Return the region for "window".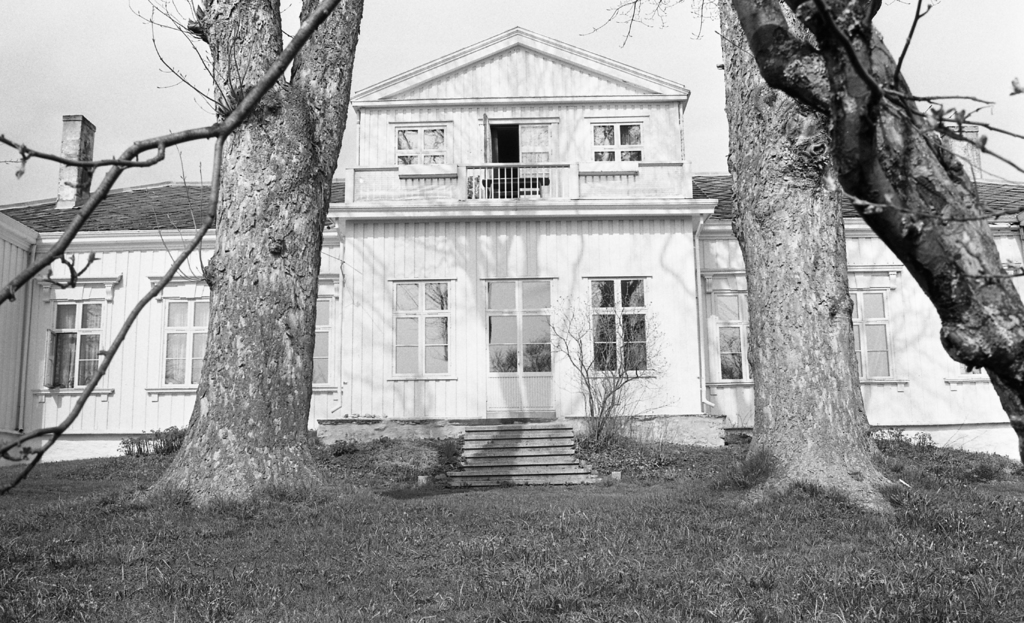
left=312, top=297, right=334, bottom=385.
